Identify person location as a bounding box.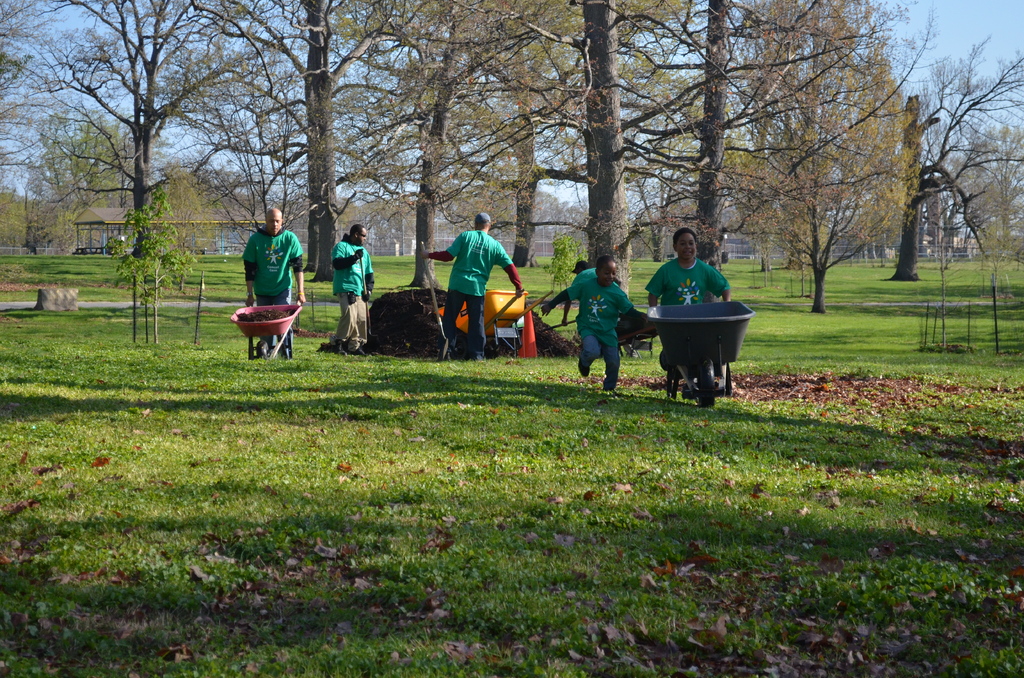
644/228/724/396.
